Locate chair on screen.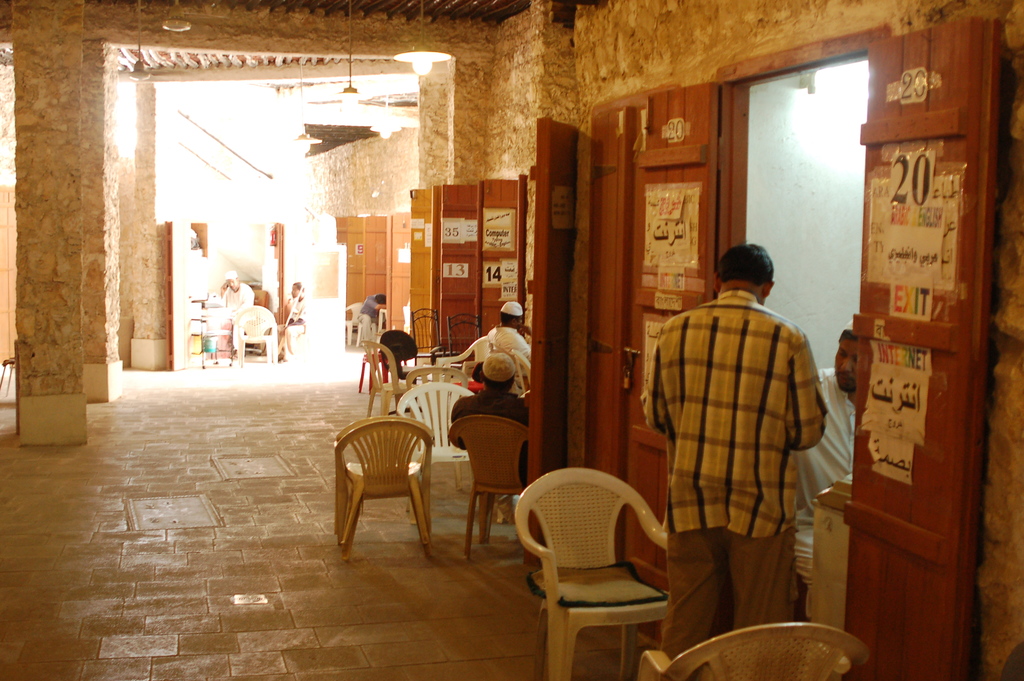
On screen at 397:382:477:524.
